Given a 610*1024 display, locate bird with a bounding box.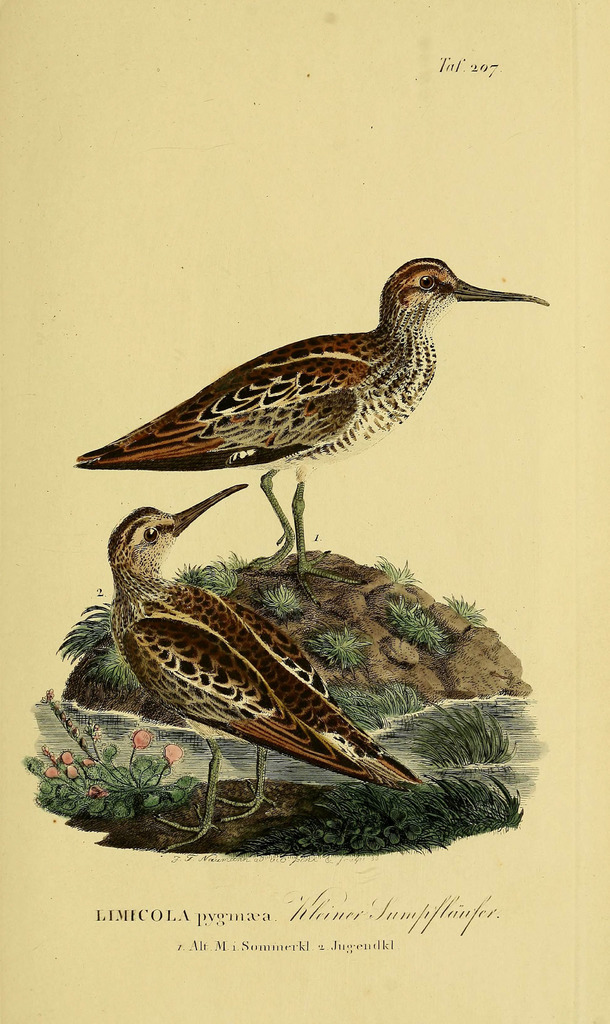
Located: 70,248,552,553.
